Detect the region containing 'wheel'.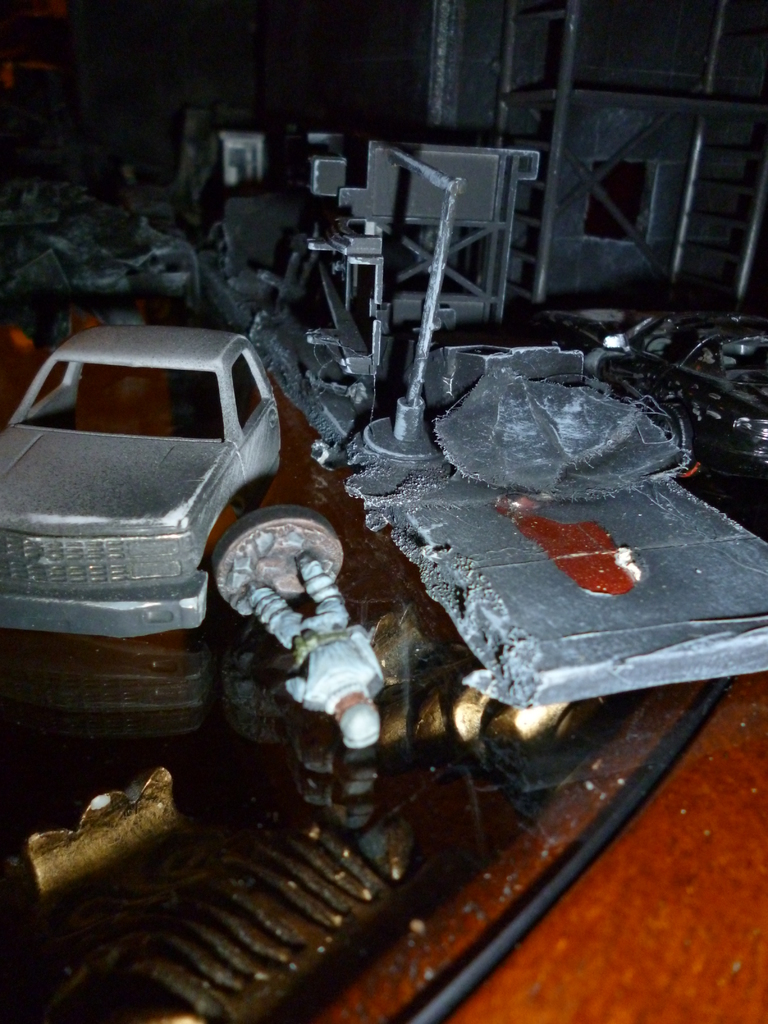
<region>662, 404, 695, 460</region>.
